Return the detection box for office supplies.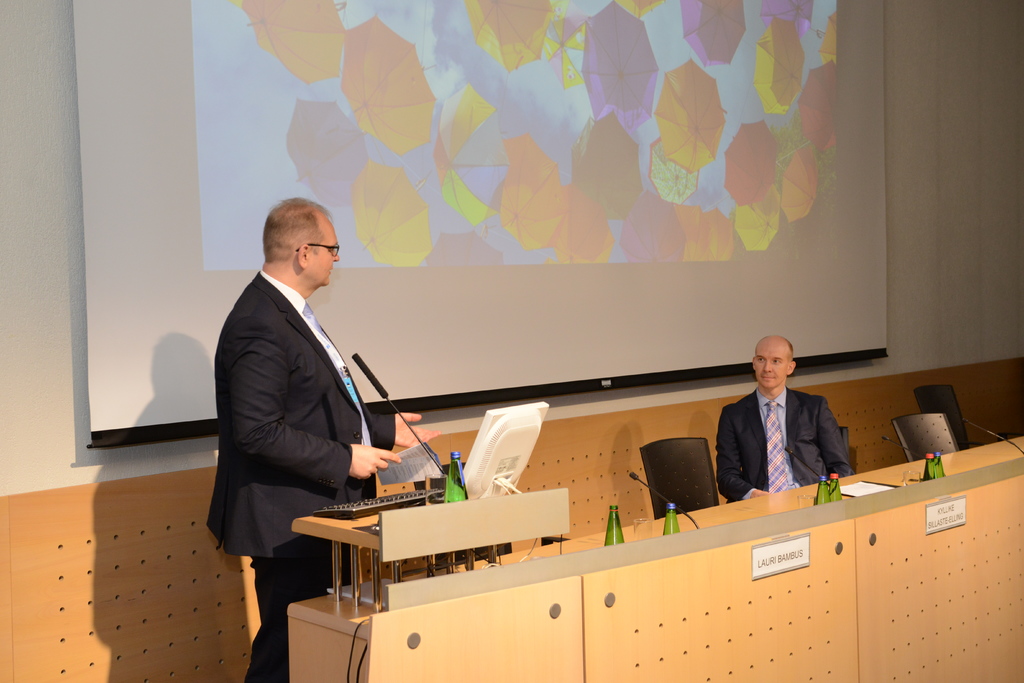
(x1=601, y1=506, x2=627, y2=544).
